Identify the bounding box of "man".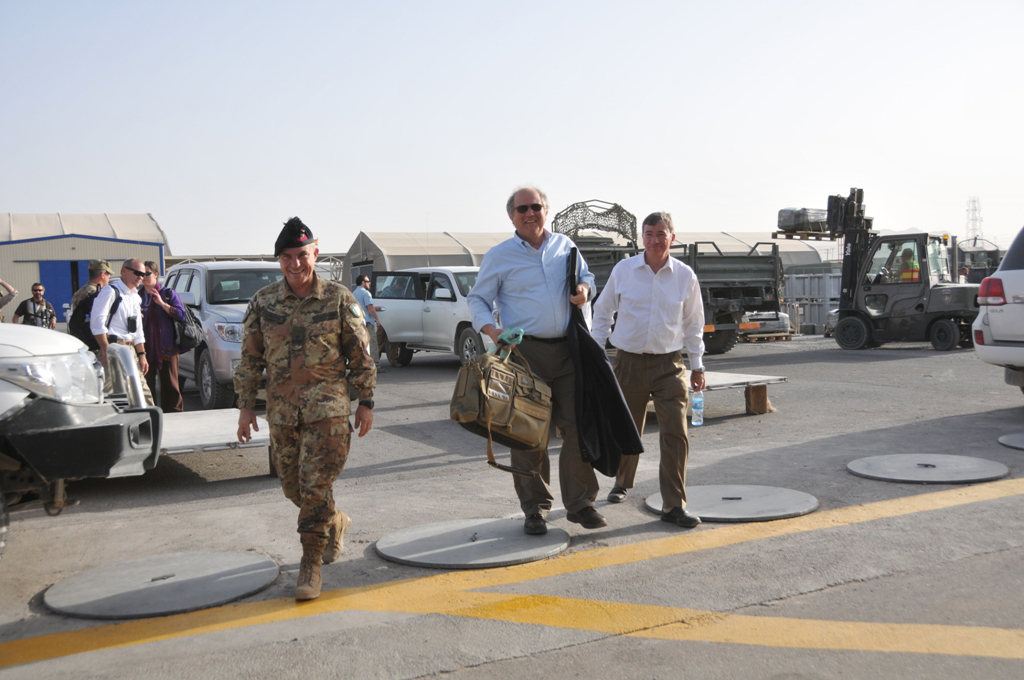
(x1=67, y1=258, x2=117, y2=364).
